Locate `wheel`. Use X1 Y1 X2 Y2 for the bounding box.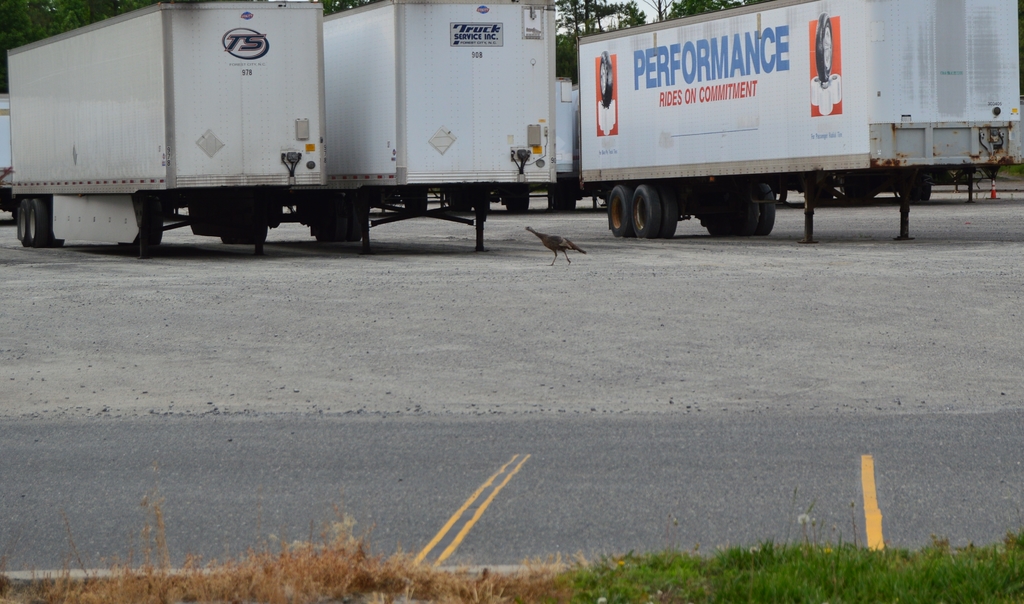
314 195 345 243.
